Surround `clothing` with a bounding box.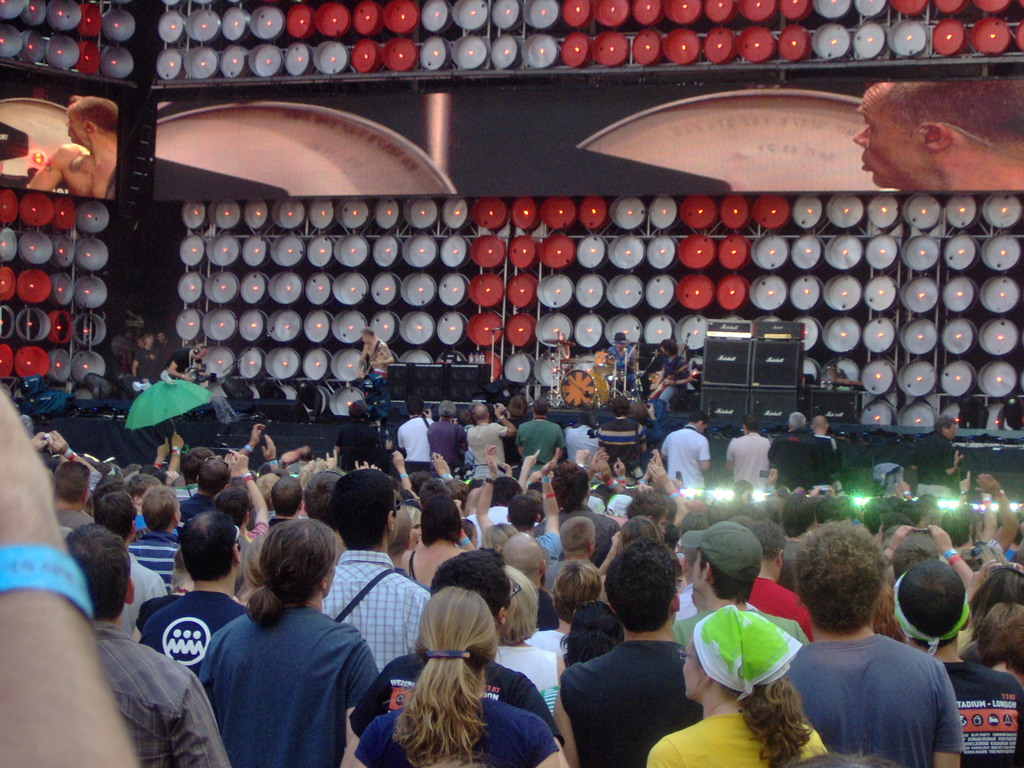
<region>312, 540, 431, 687</region>.
